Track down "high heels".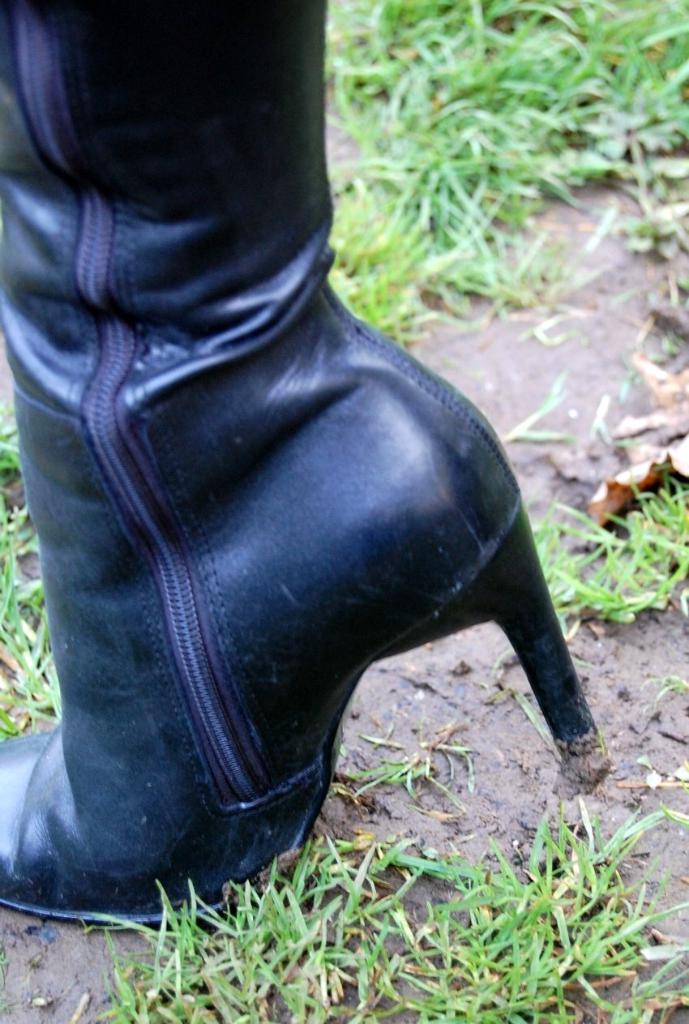
Tracked to (0,0,608,927).
